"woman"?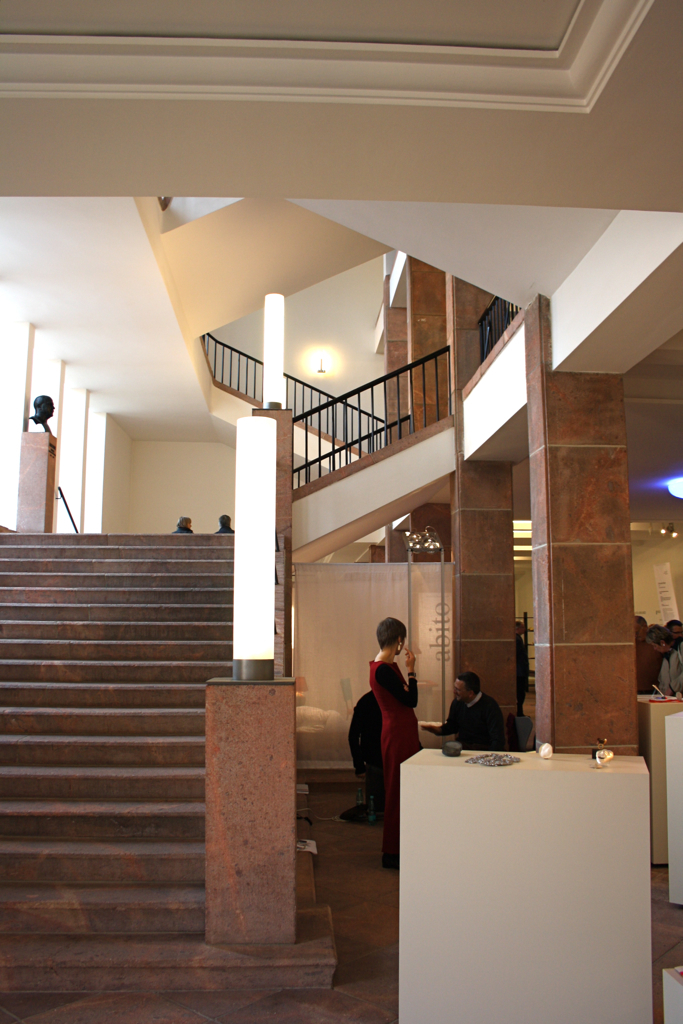
[left=648, top=624, right=674, bottom=656]
